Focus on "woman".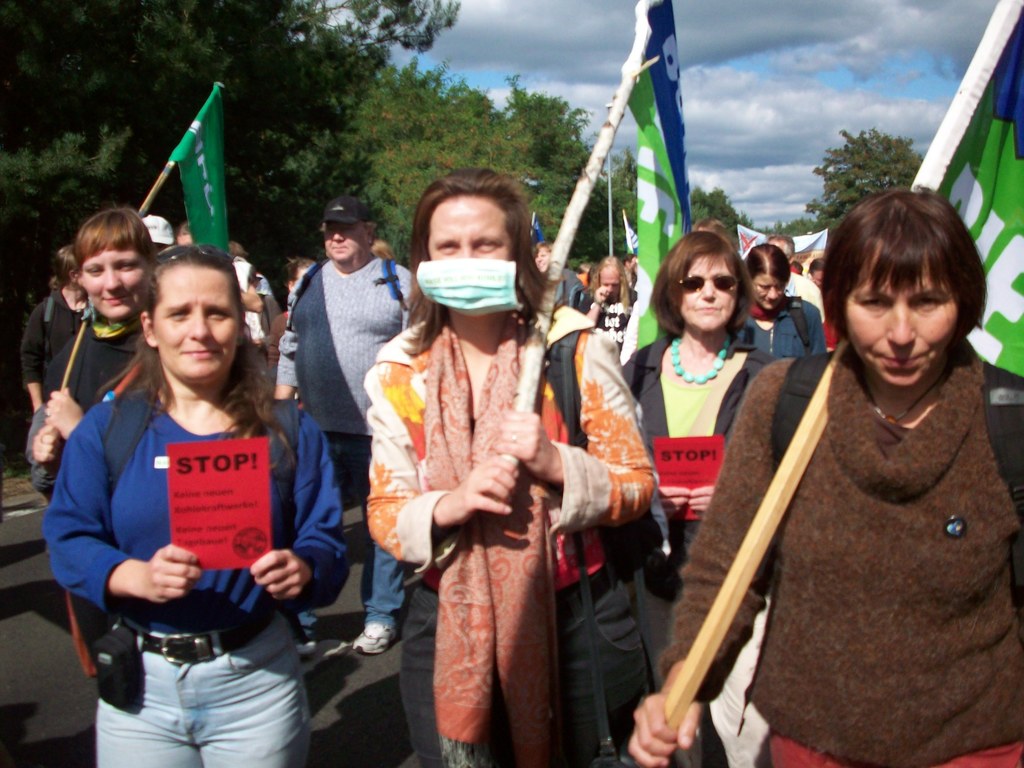
Focused at select_region(47, 239, 308, 767).
